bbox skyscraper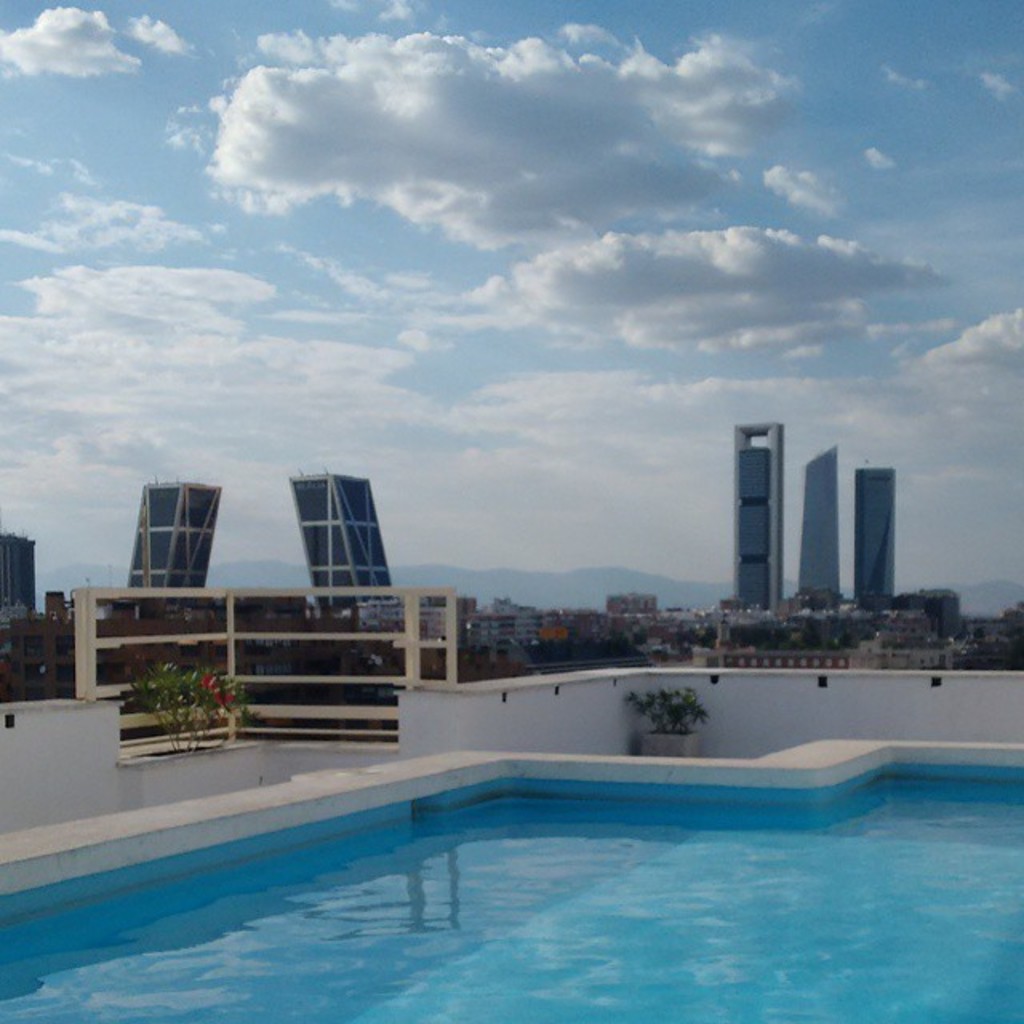
crop(0, 531, 37, 610)
